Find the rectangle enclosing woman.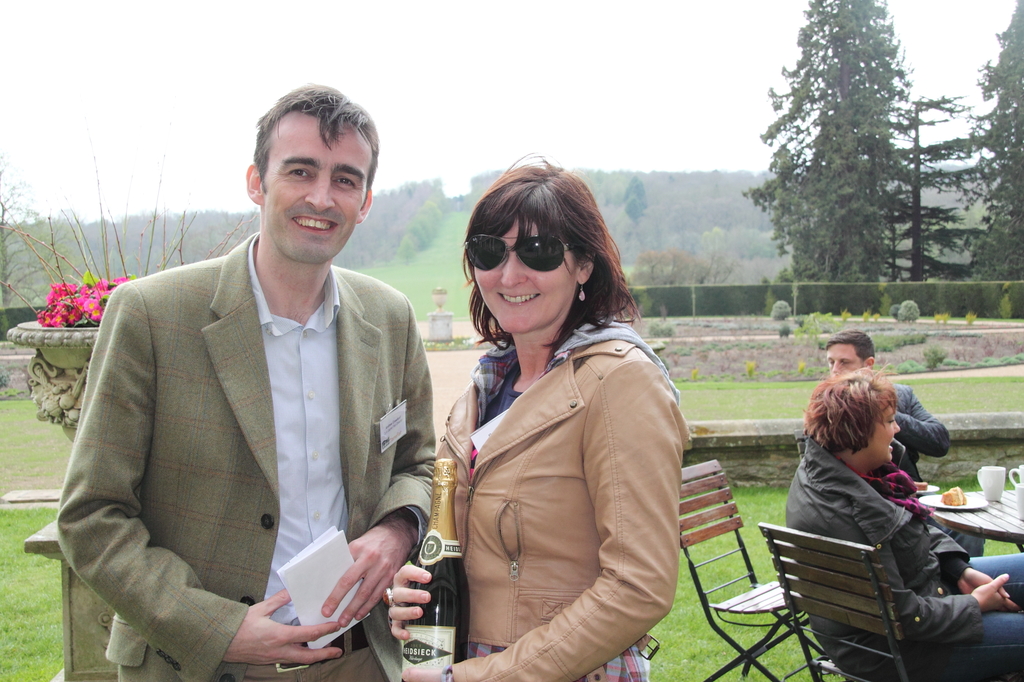
crop(420, 148, 691, 681).
